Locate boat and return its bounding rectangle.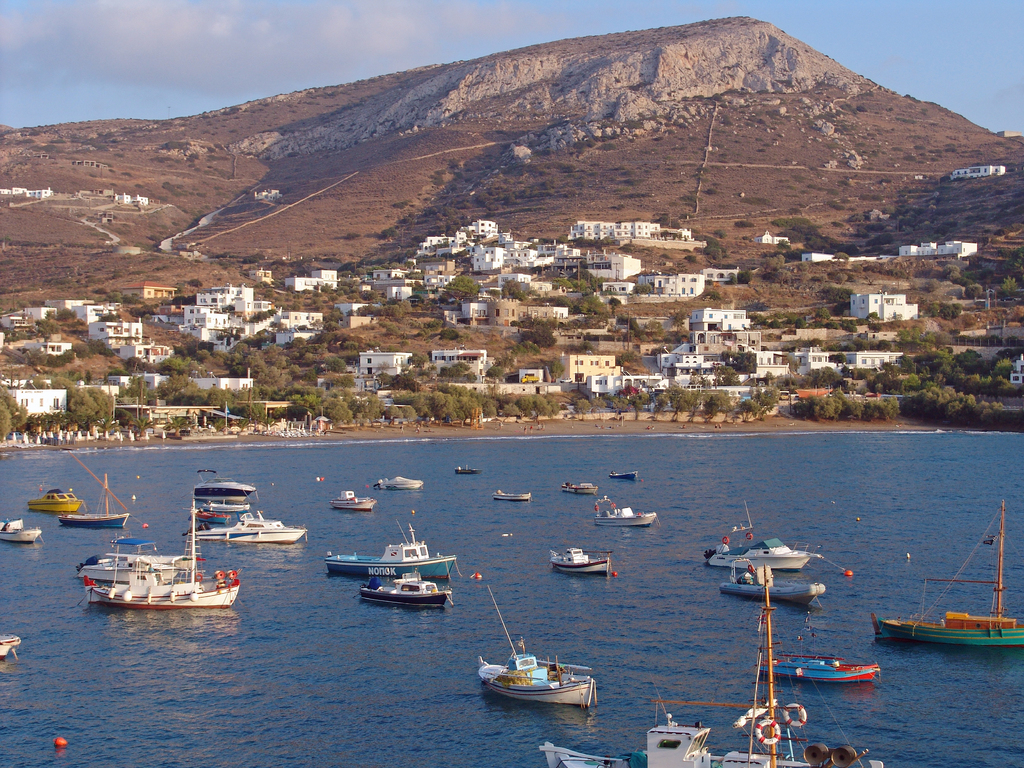
(x1=468, y1=637, x2=602, y2=724).
